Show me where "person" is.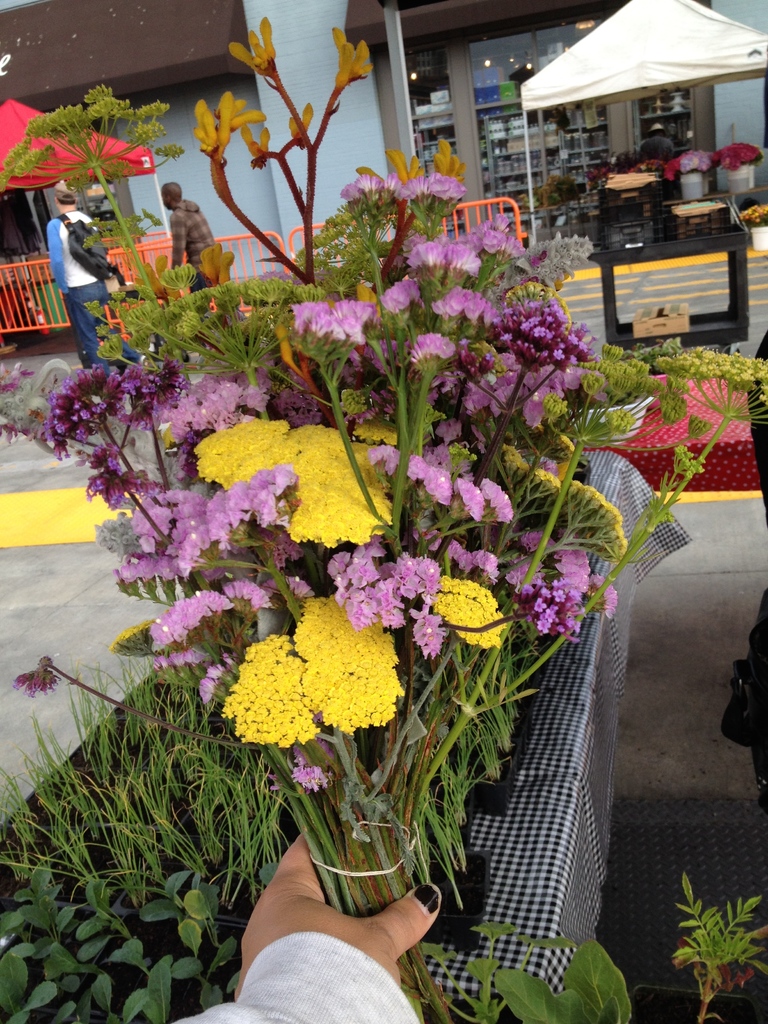
"person" is at region(46, 188, 146, 385).
